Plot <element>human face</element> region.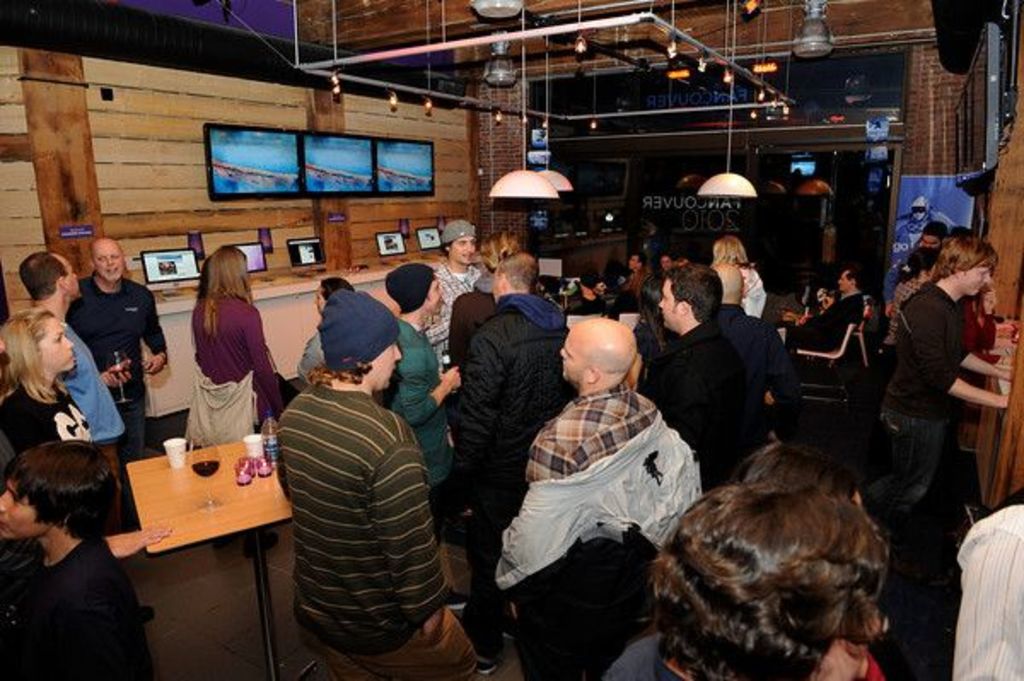
Plotted at <bbox>452, 237, 476, 265</bbox>.
